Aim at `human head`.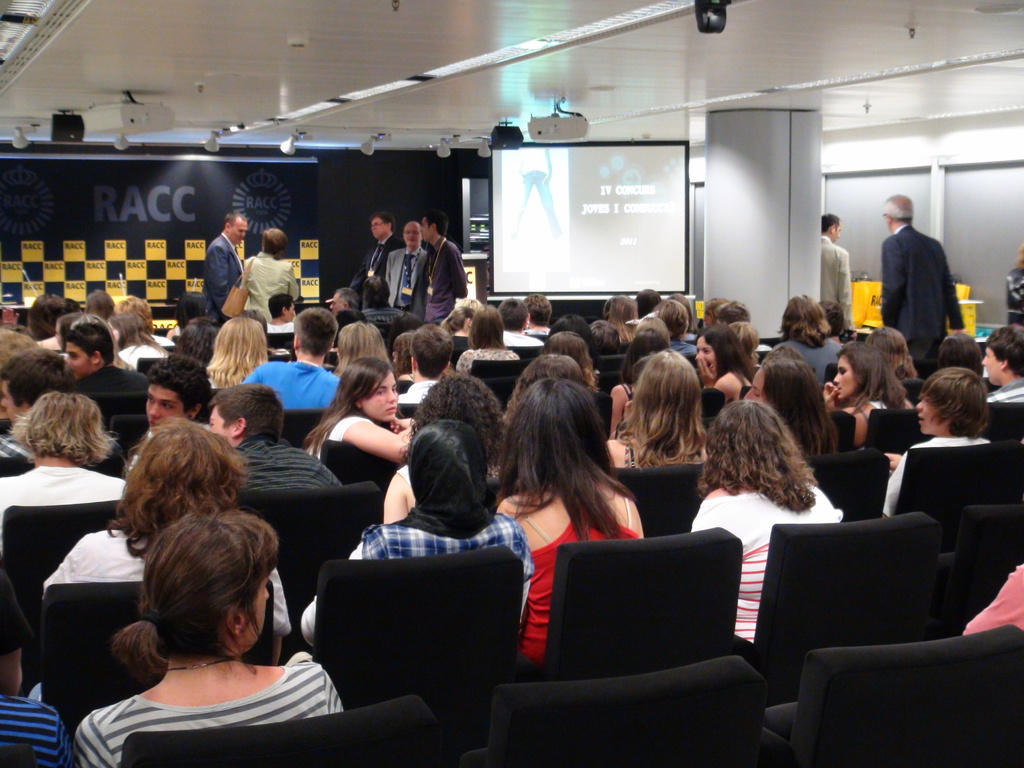
Aimed at 82 285 116 319.
